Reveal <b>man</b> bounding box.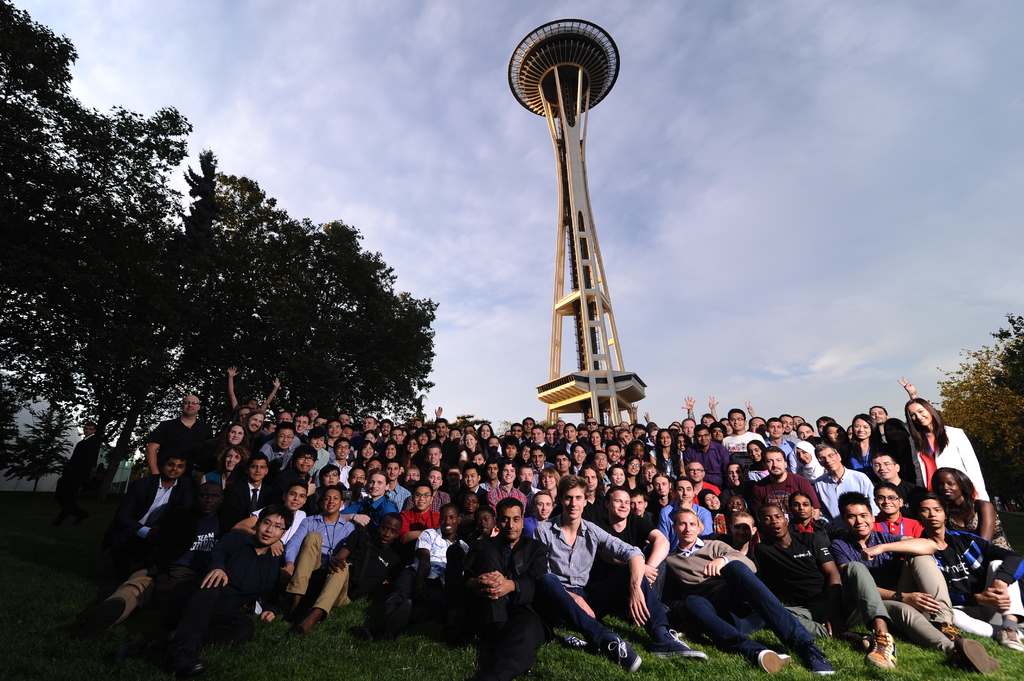
Revealed: 681/460/720/499.
